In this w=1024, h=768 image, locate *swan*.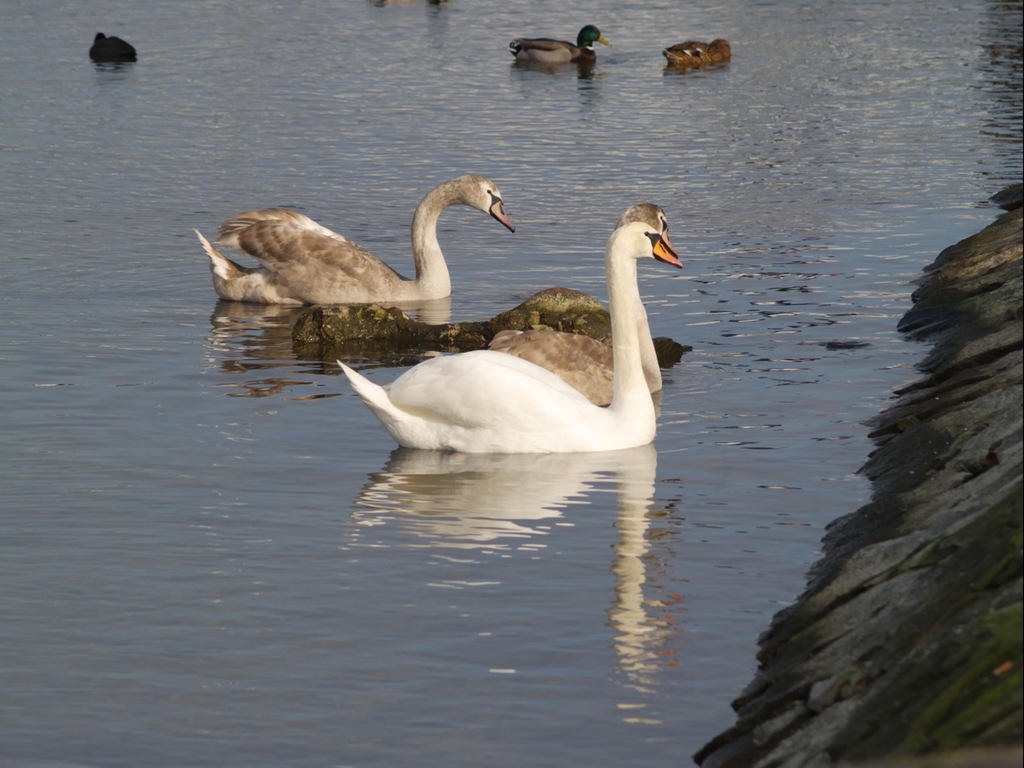
Bounding box: (left=417, top=201, right=685, bottom=405).
